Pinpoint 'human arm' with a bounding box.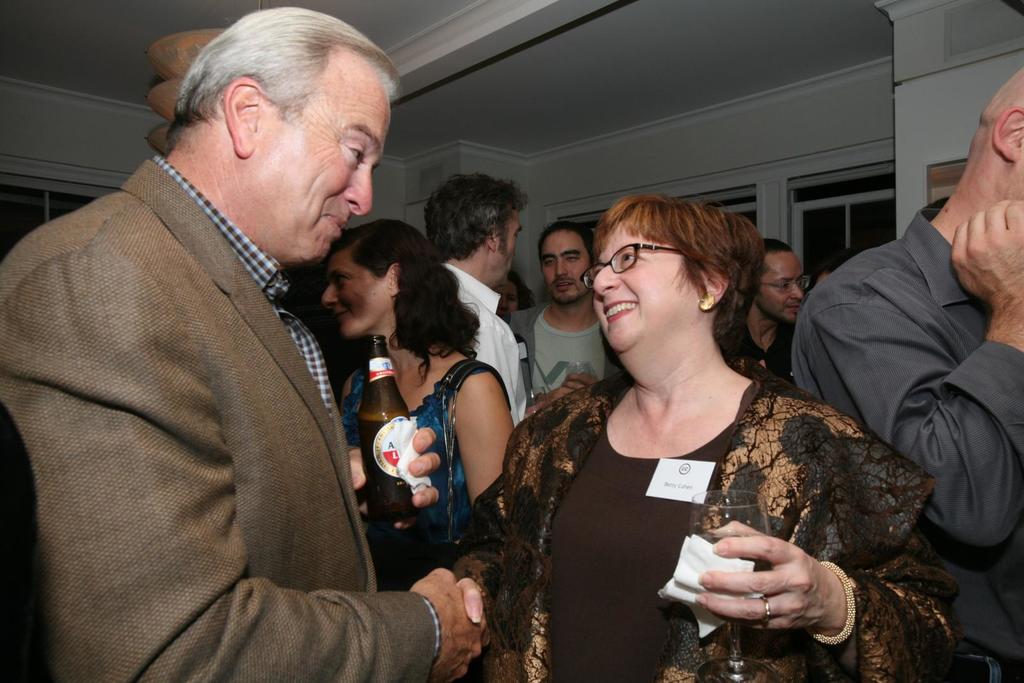
box=[695, 406, 971, 670].
